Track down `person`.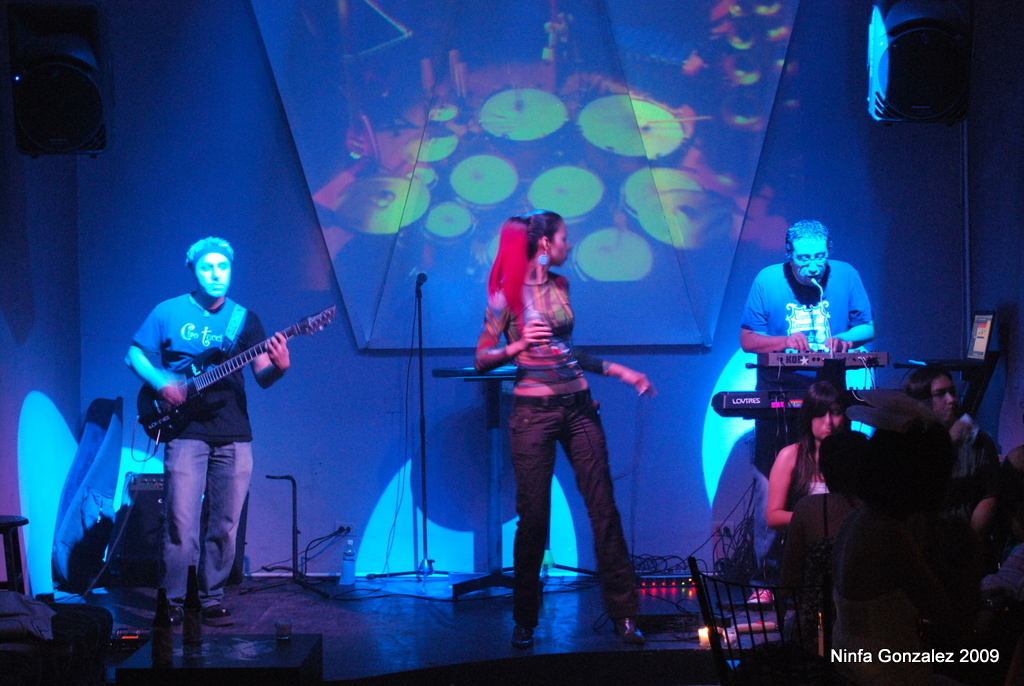
Tracked to {"left": 763, "top": 376, "right": 853, "bottom": 529}.
